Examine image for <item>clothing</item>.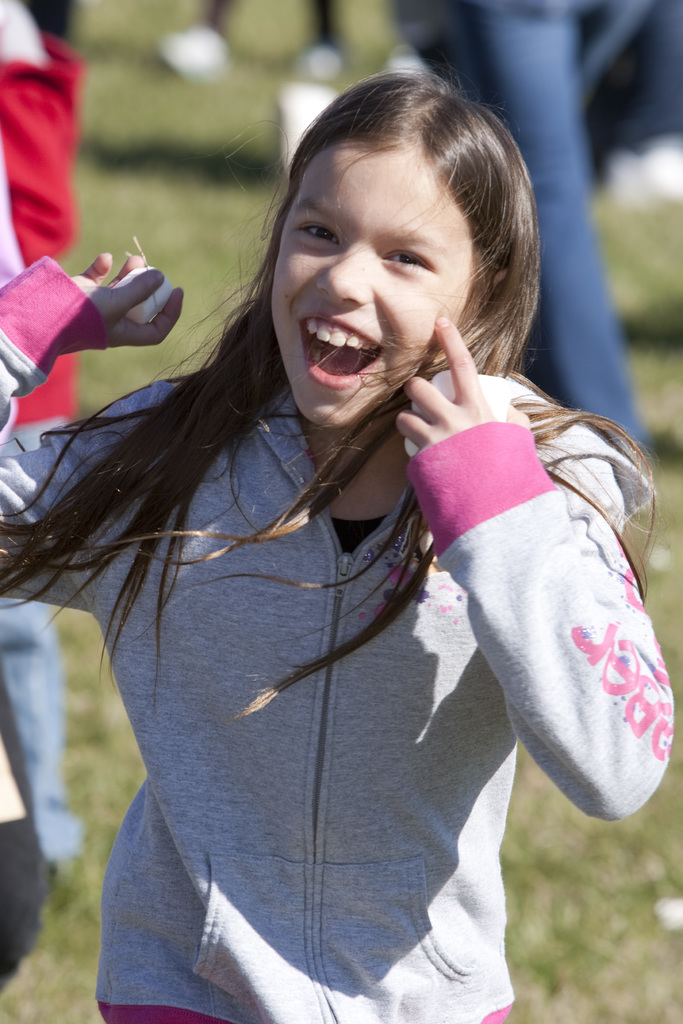
Examination result: bbox=(0, 38, 86, 862).
